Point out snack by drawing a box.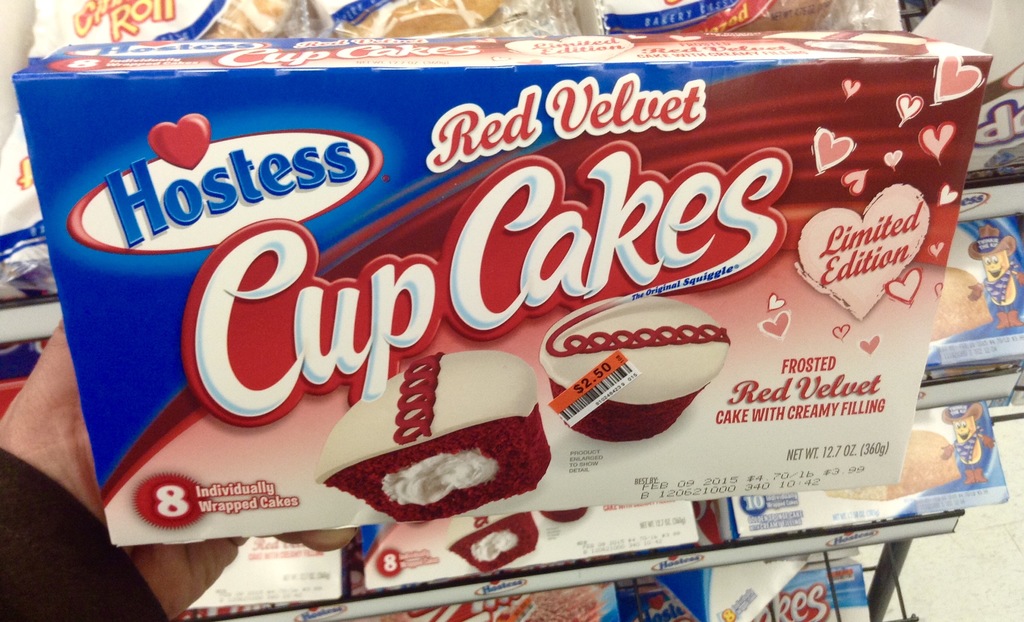
317/350/554/523.
